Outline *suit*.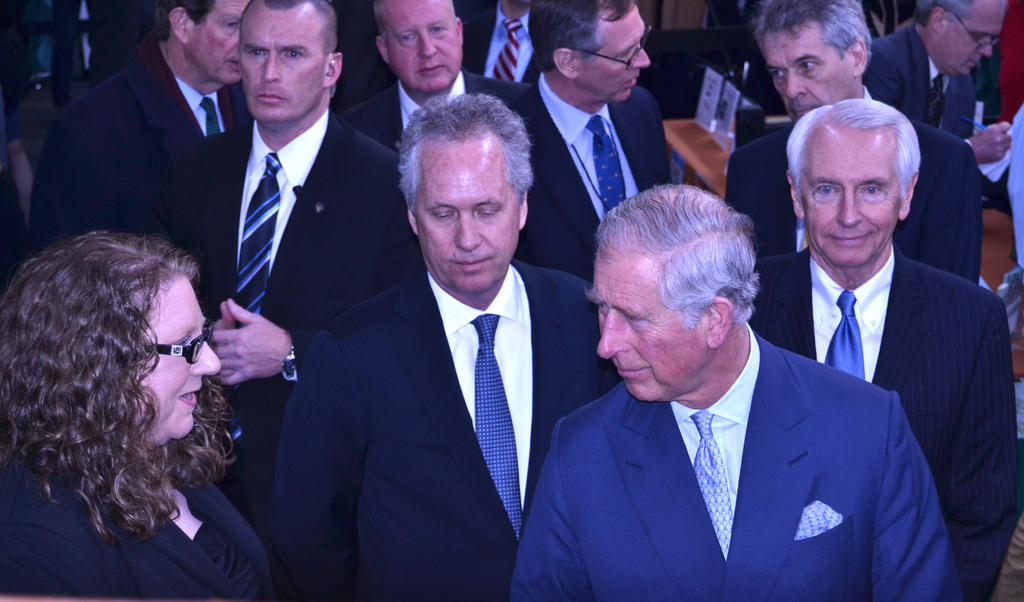
Outline: left=337, top=69, right=519, bottom=156.
